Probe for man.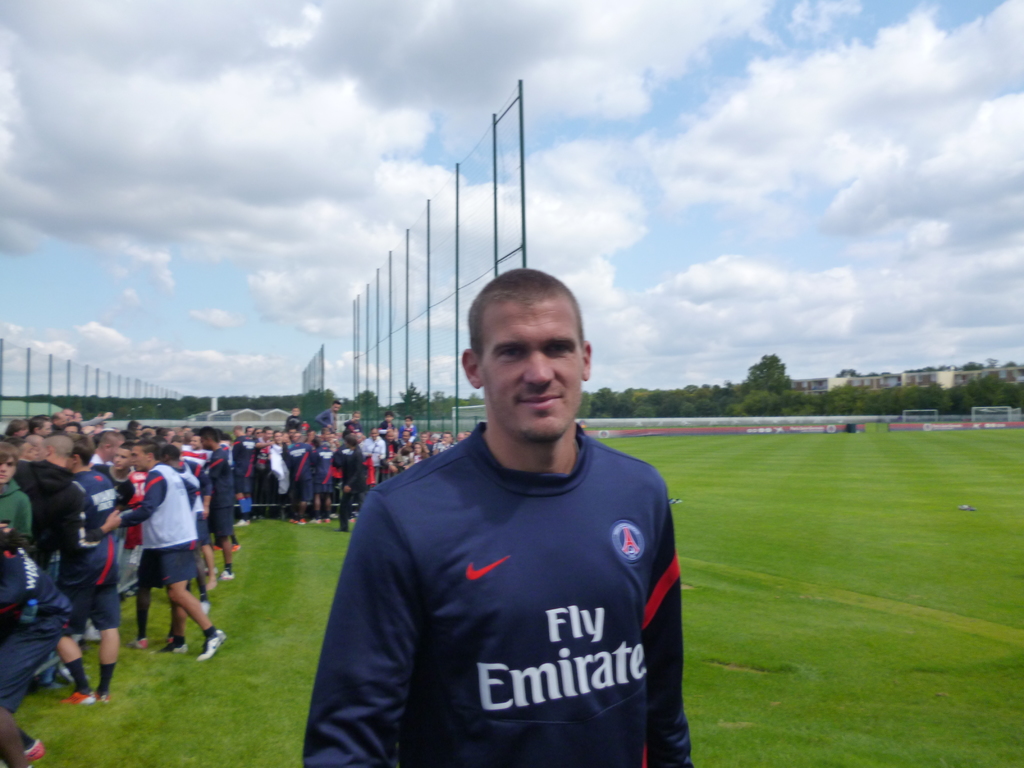
Probe result: <bbox>17, 444, 99, 573</bbox>.
